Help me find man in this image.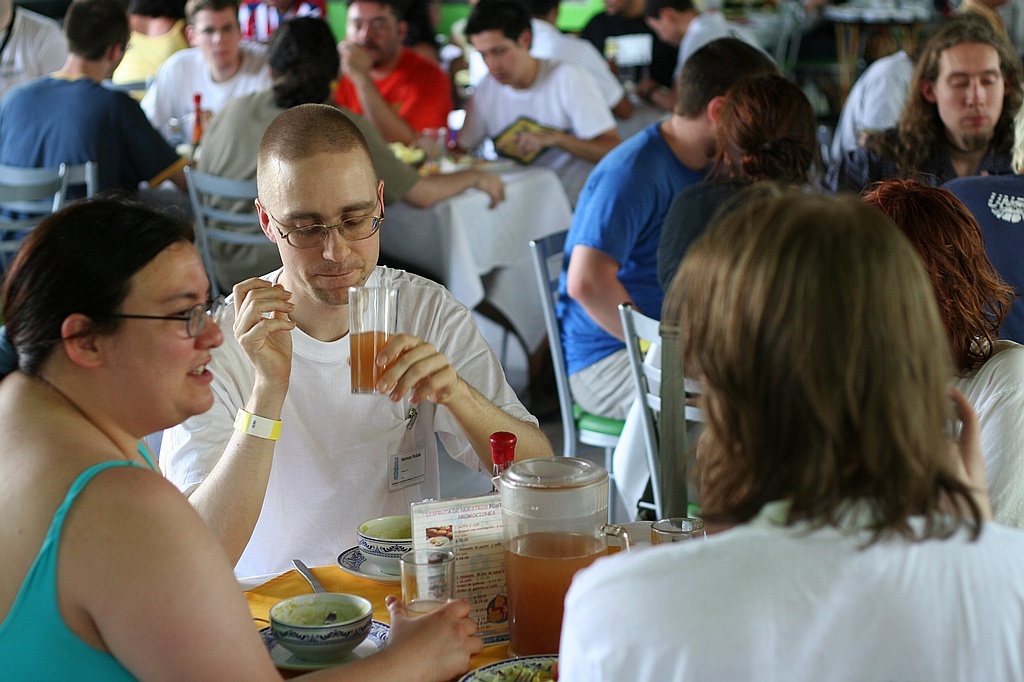
Found it: bbox=[154, 114, 565, 606].
